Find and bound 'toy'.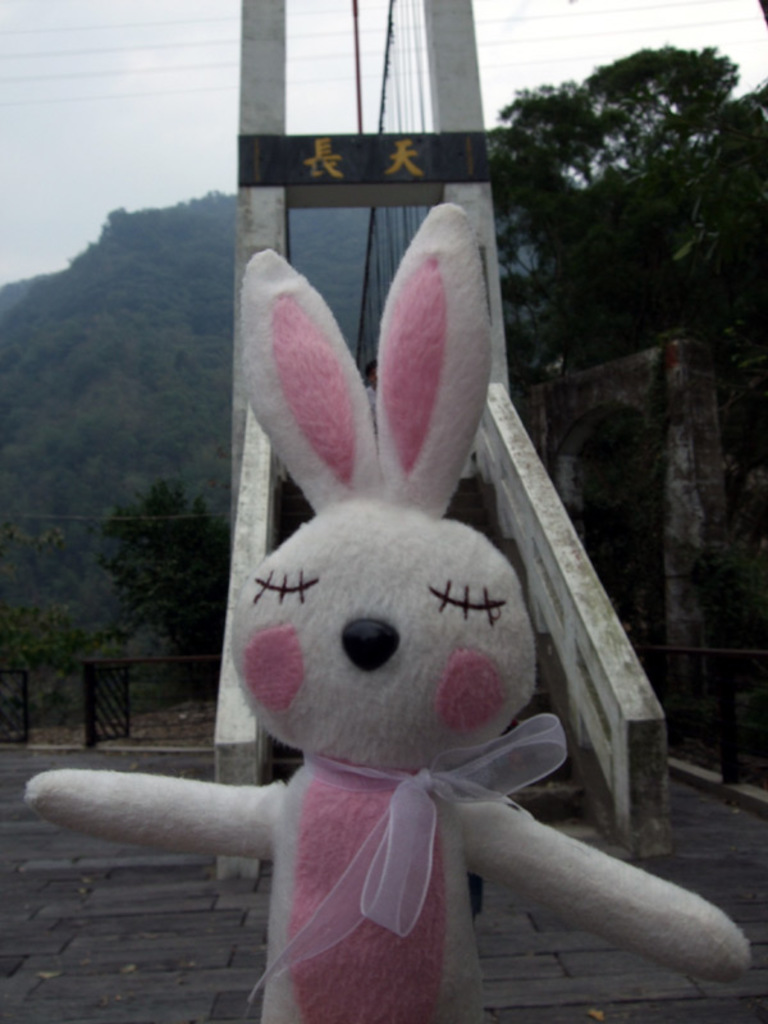
Bound: region(102, 236, 598, 989).
